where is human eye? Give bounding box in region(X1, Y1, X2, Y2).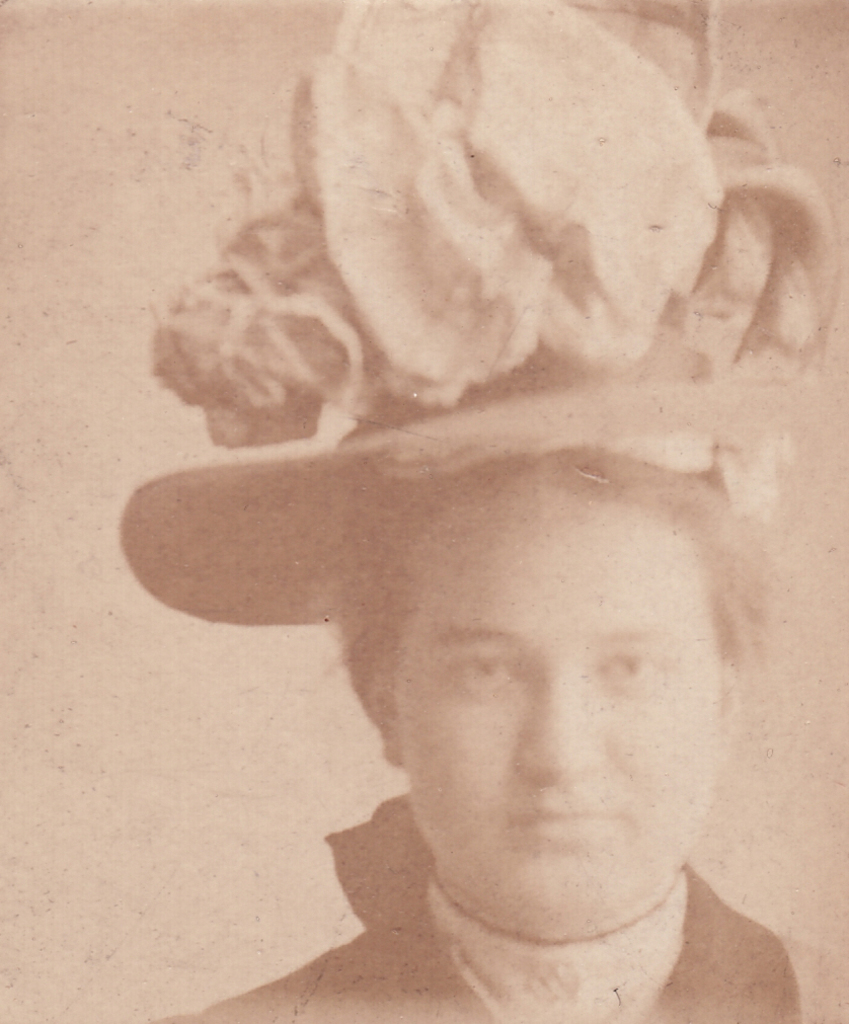
region(447, 646, 520, 682).
